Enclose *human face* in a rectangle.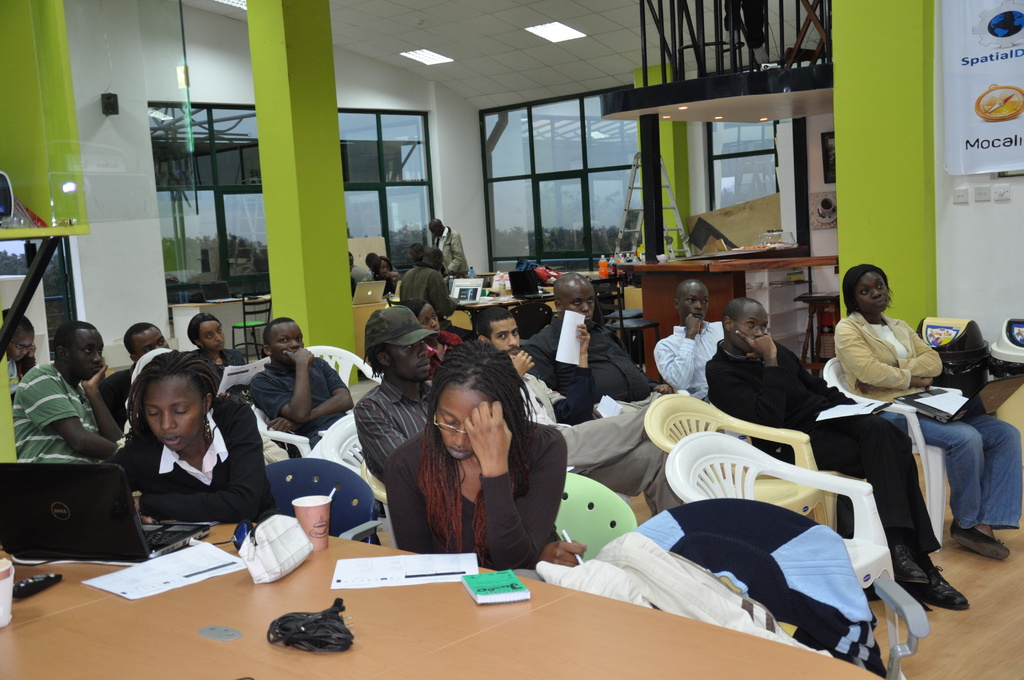
bbox(144, 376, 200, 452).
